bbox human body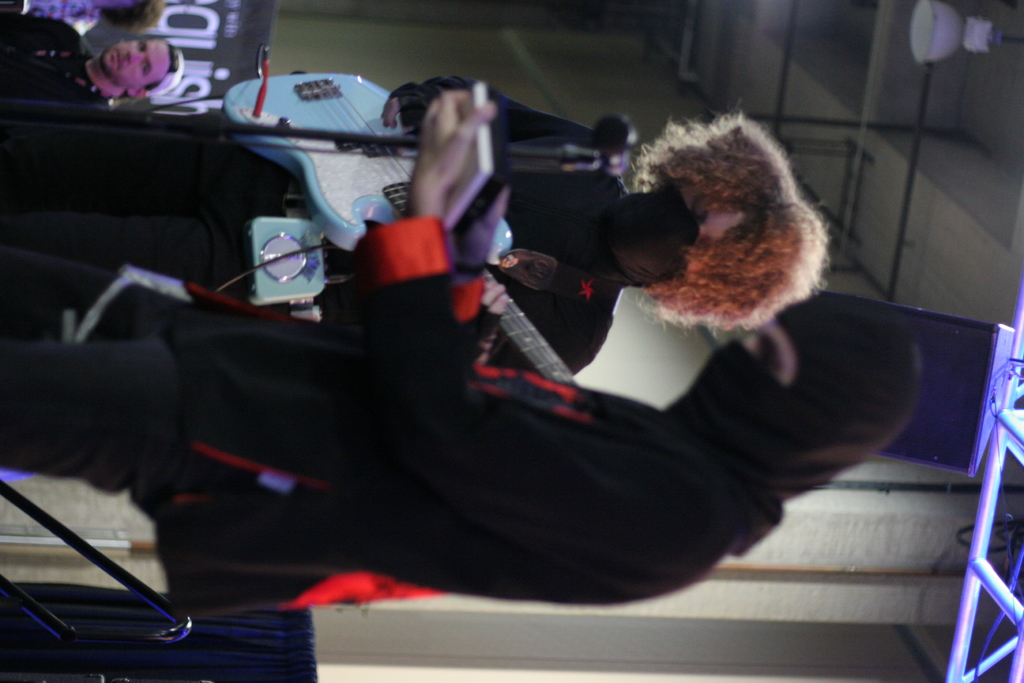
{"left": 2, "top": 15, "right": 186, "bottom": 117}
